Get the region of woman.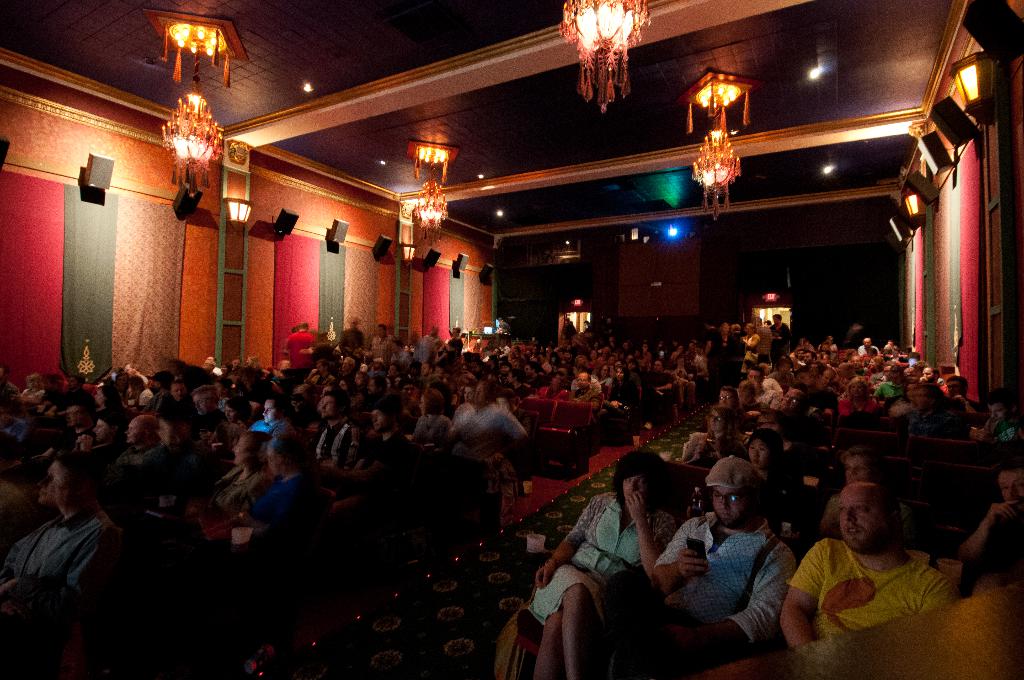
box(511, 424, 680, 679).
